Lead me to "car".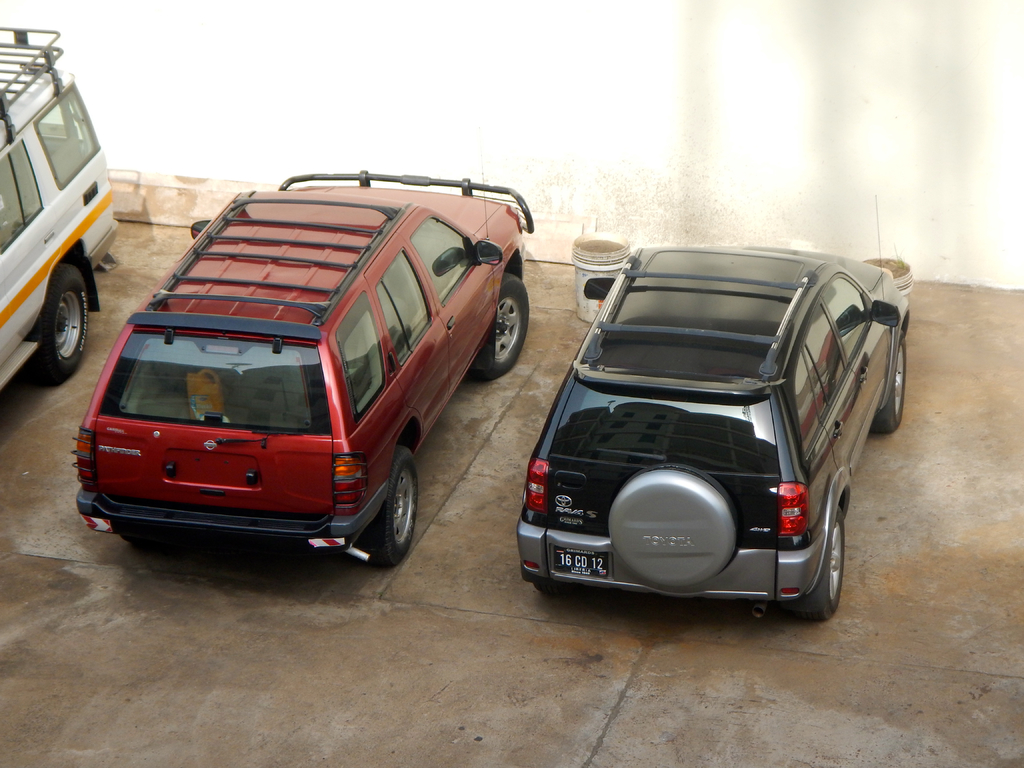
Lead to {"left": 0, "top": 12, "right": 122, "bottom": 410}.
